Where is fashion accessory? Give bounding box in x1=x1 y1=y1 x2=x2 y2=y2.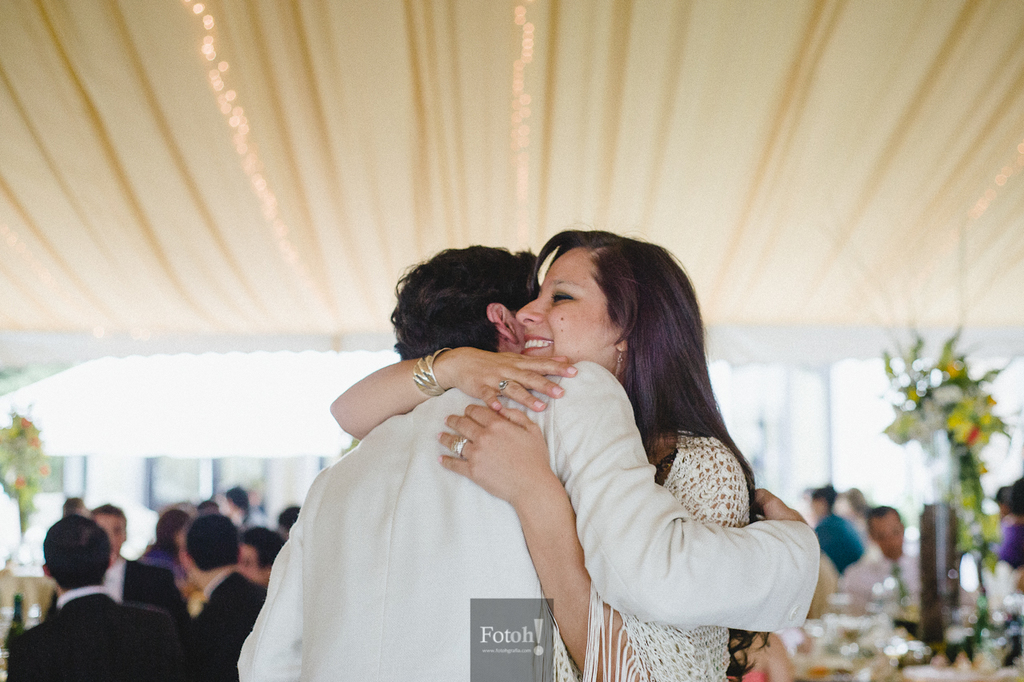
x1=451 y1=435 x2=470 y2=454.
